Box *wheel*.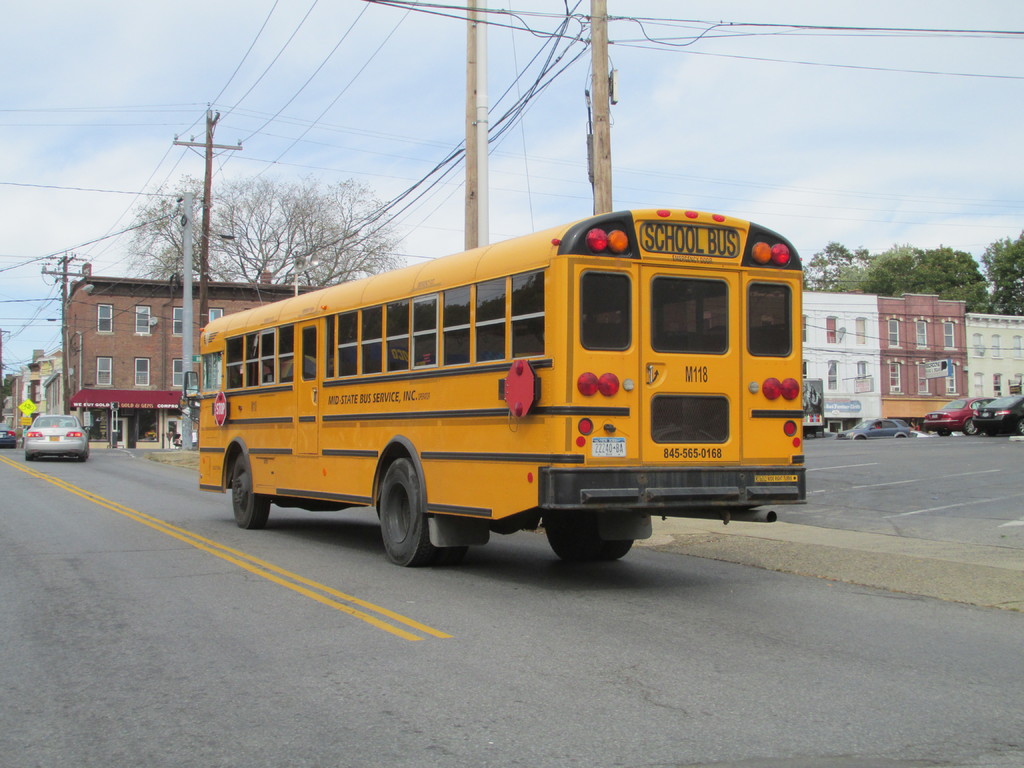
rect(438, 544, 465, 564).
